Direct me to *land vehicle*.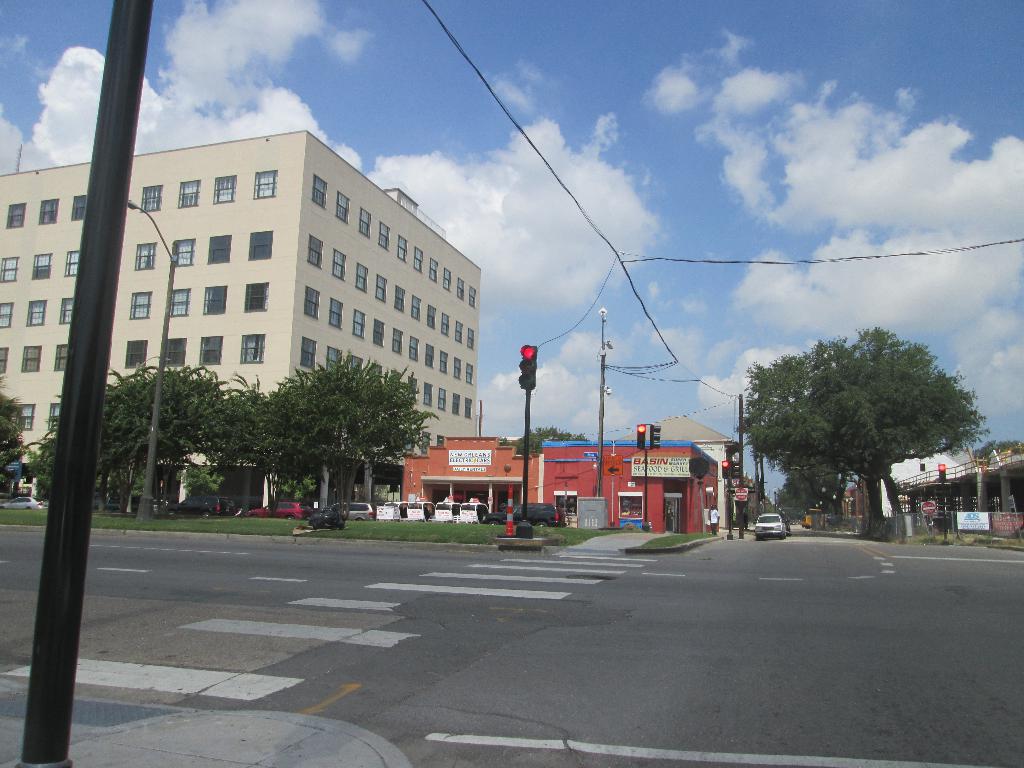
Direction: locate(413, 500, 431, 518).
